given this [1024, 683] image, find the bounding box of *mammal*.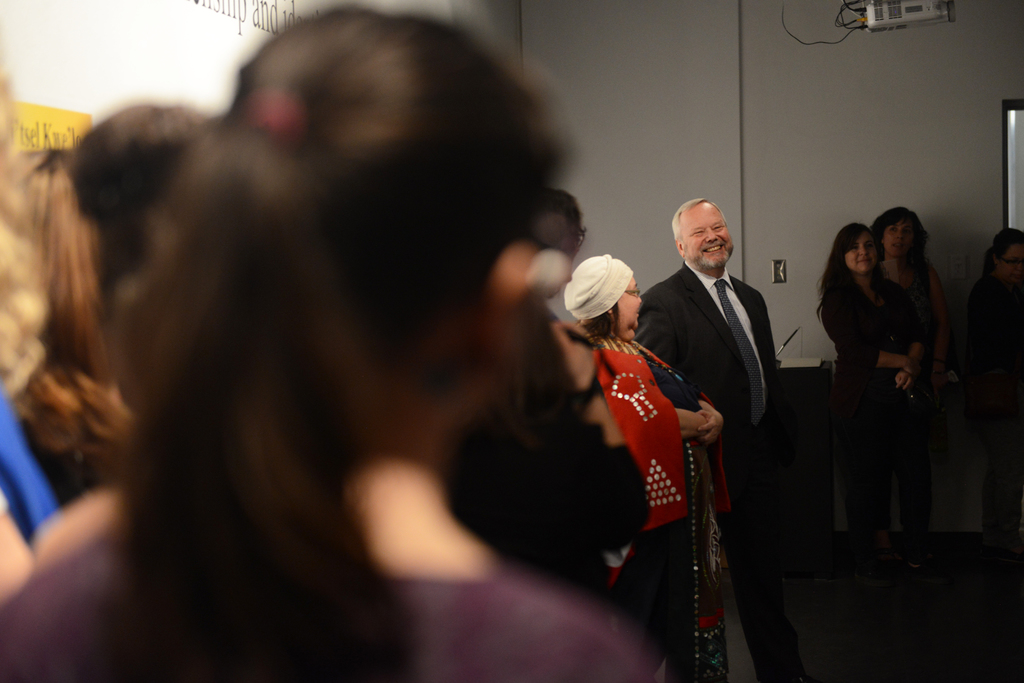
x1=15 y1=0 x2=611 y2=669.
